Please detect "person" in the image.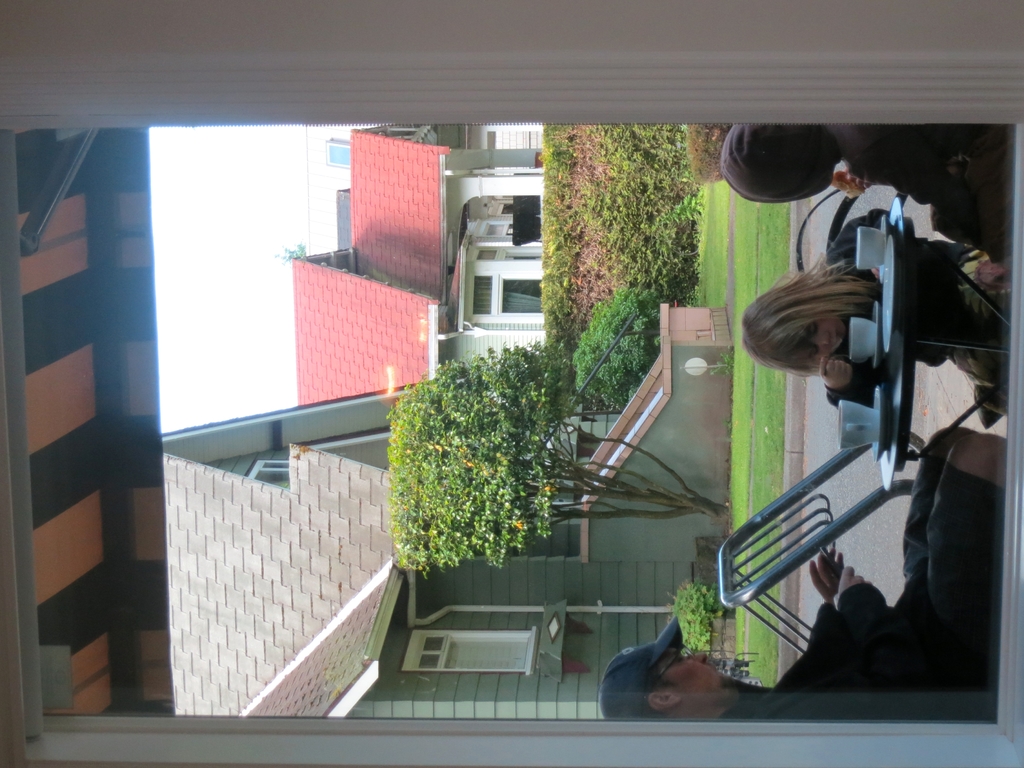
Rect(710, 120, 1020, 258).
